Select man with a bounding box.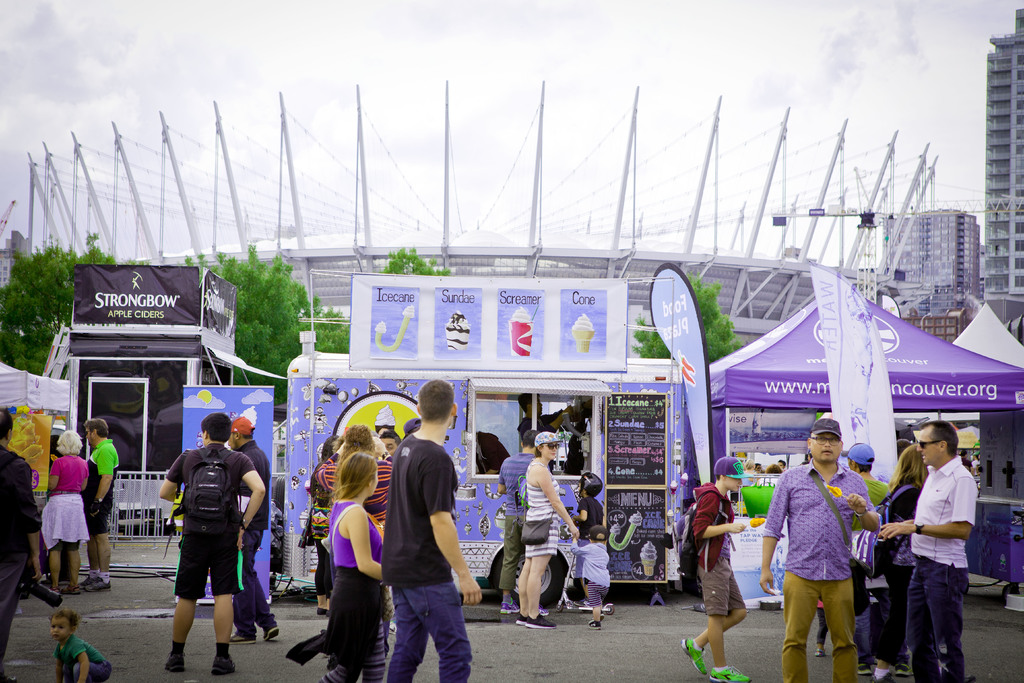
x1=81 y1=418 x2=120 y2=591.
